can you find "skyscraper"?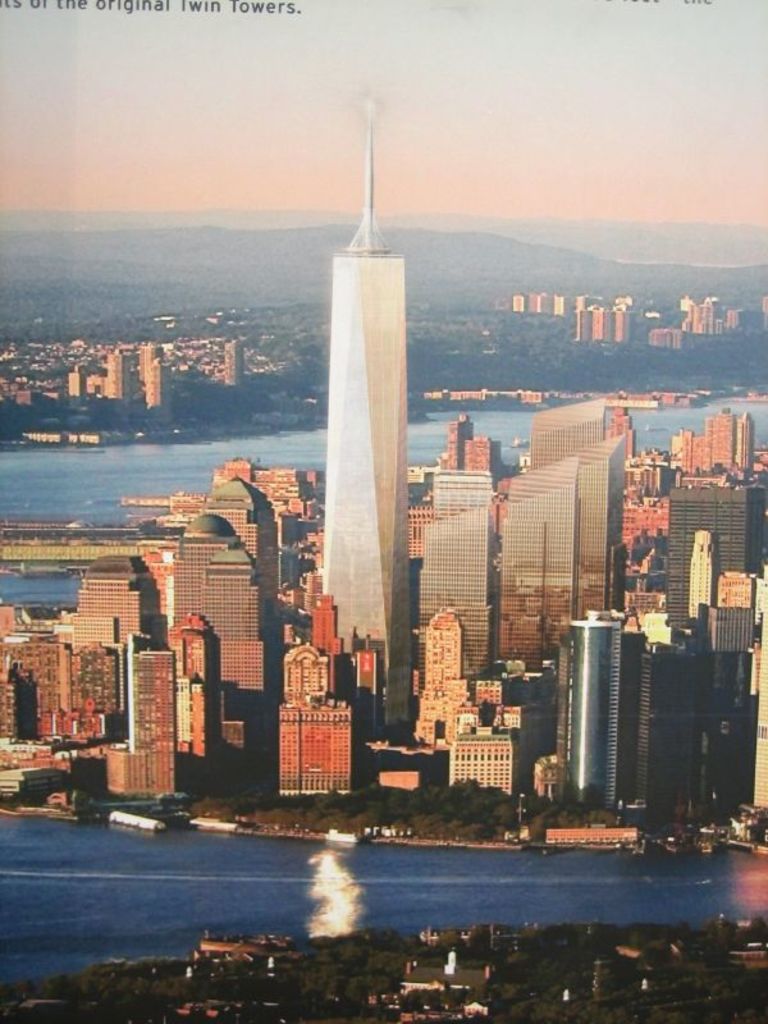
Yes, bounding box: detection(88, 608, 251, 801).
